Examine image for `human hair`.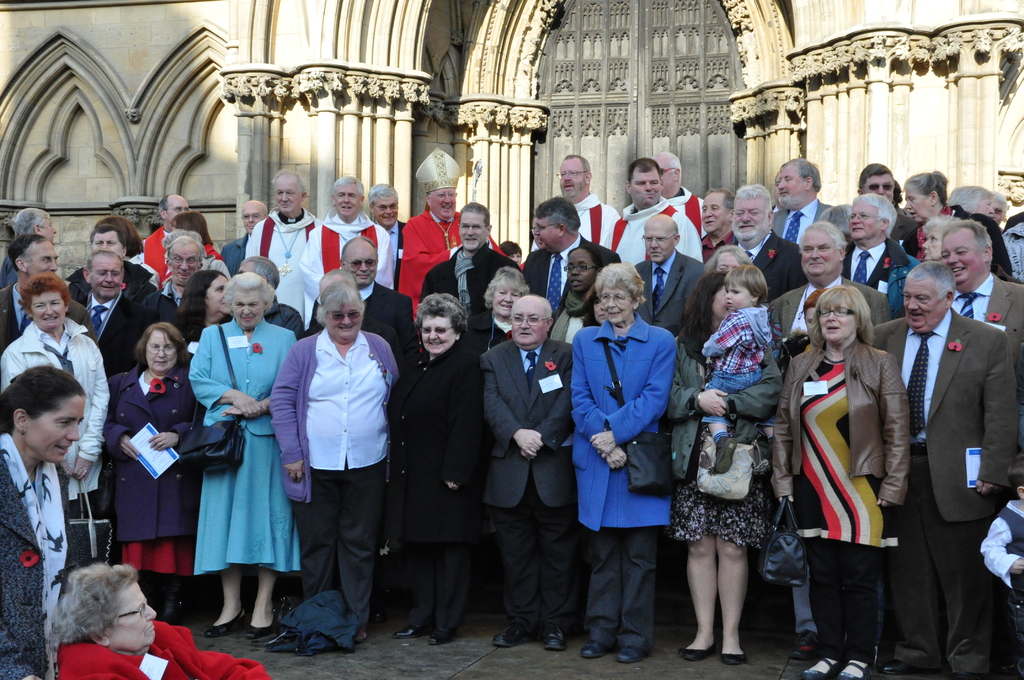
Examination result: [x1=340, y1=236, x2=379, y2=260].
